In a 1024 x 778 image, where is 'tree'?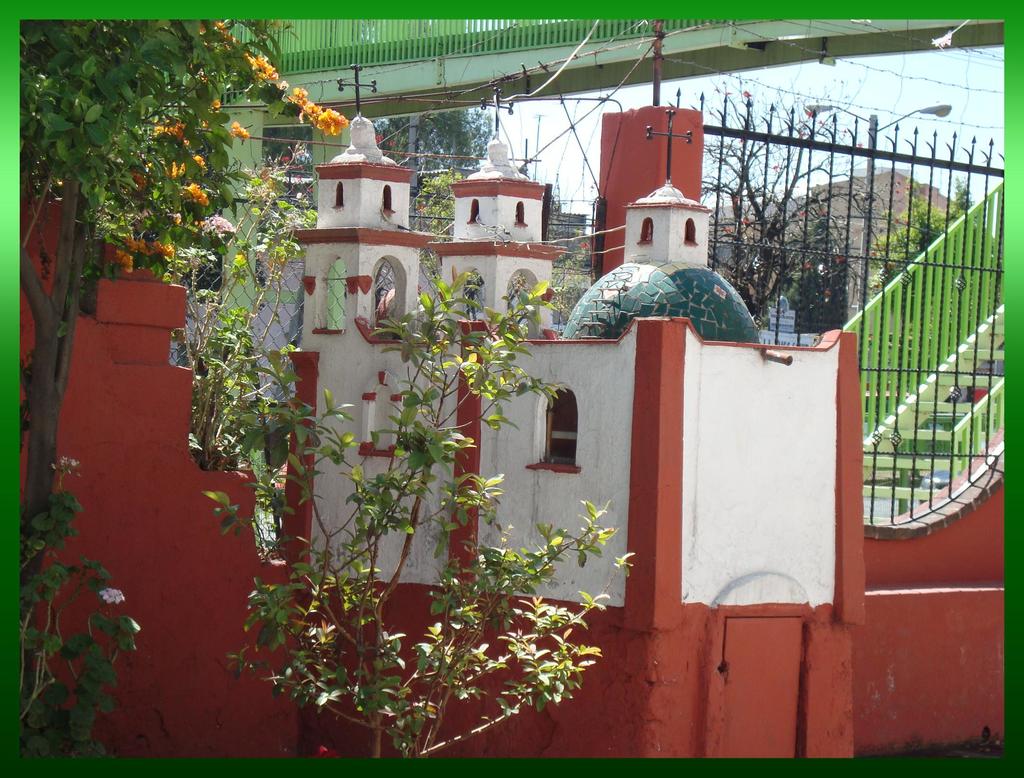
region(19, 17, 296, 639).
